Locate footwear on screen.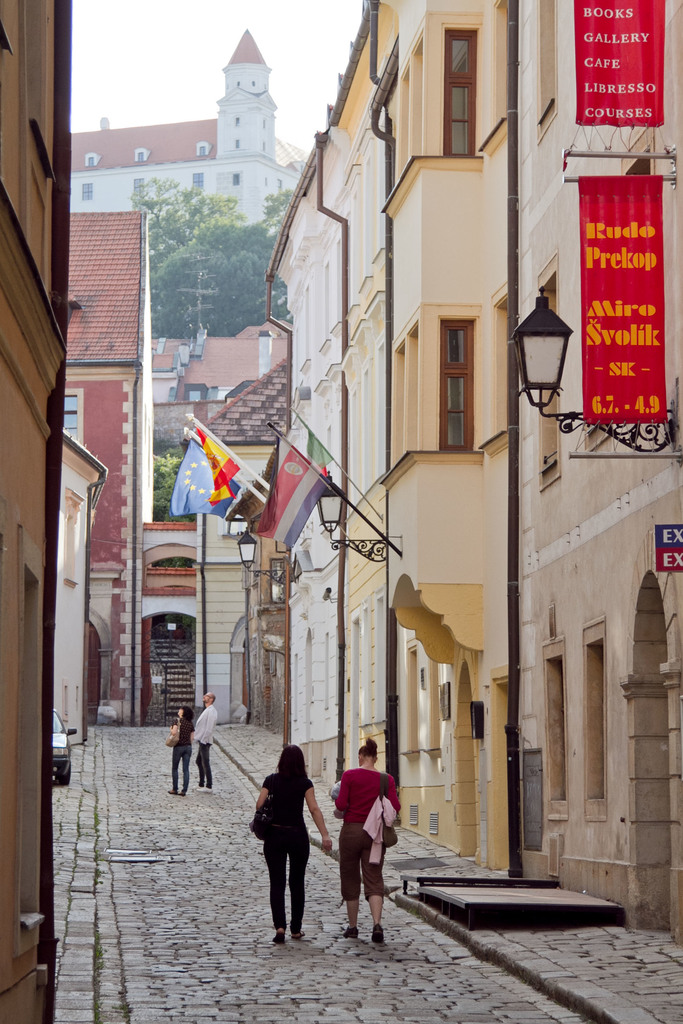
On screen at <region>341, 926, 358, 938</region>.
